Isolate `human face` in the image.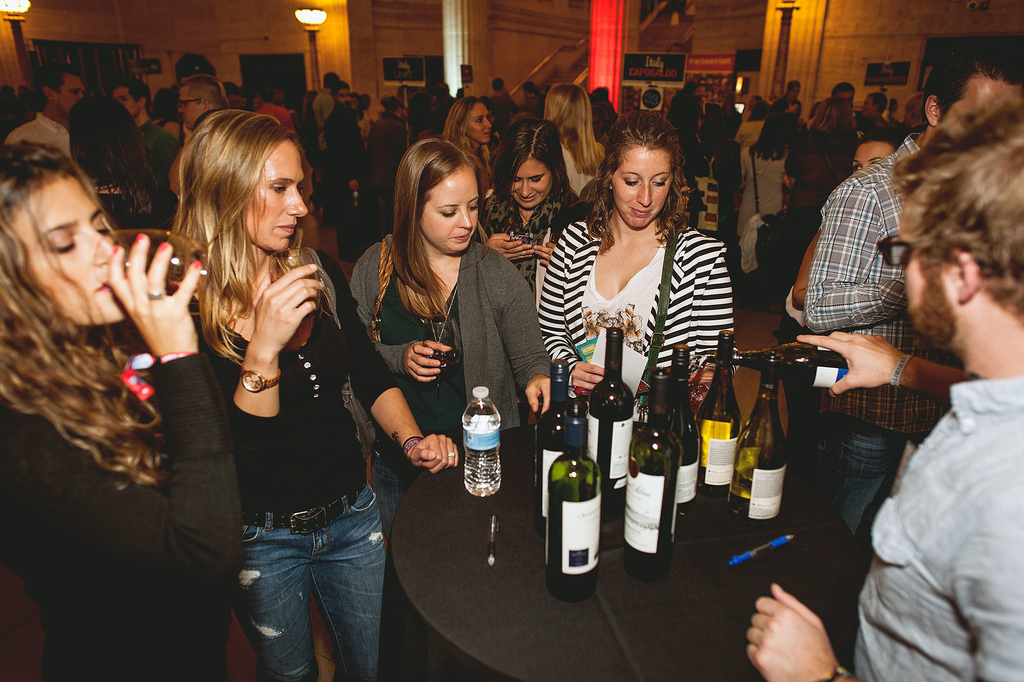
Isolated region: {"x1": 424, "y1": 166, "x2": 477, "y2": 251}.
